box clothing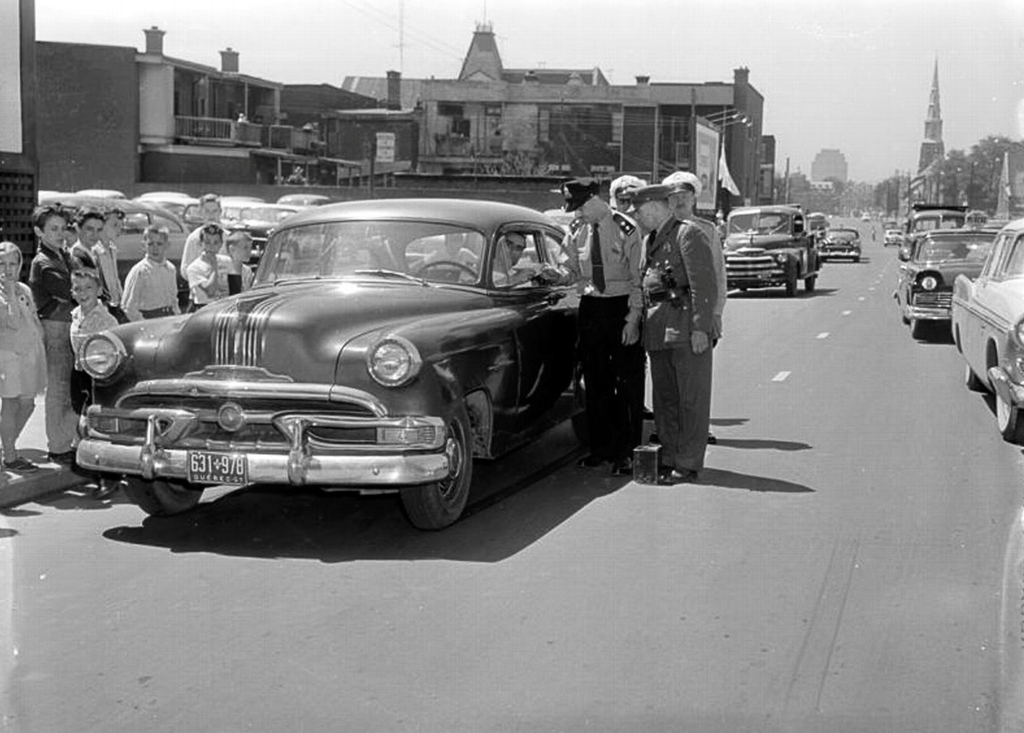
bbox(187, 248, 232, 317)
